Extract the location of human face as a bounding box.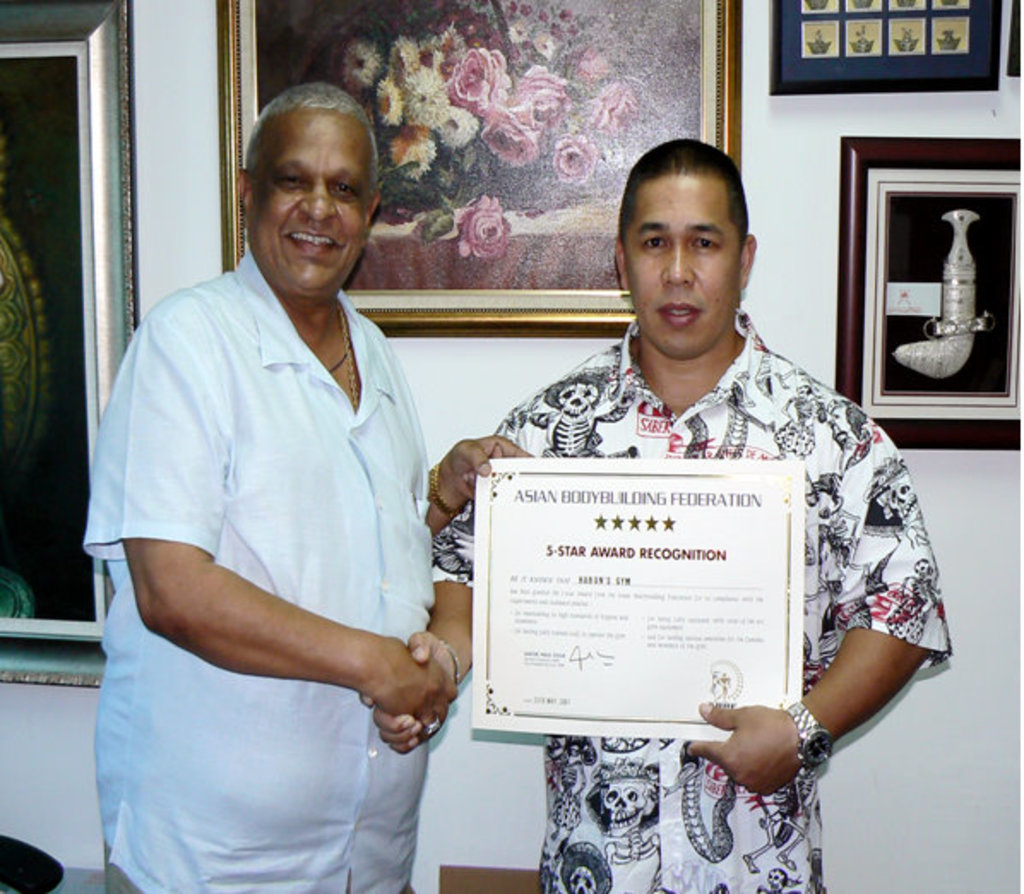
rect(245, 103, 380, 303).
